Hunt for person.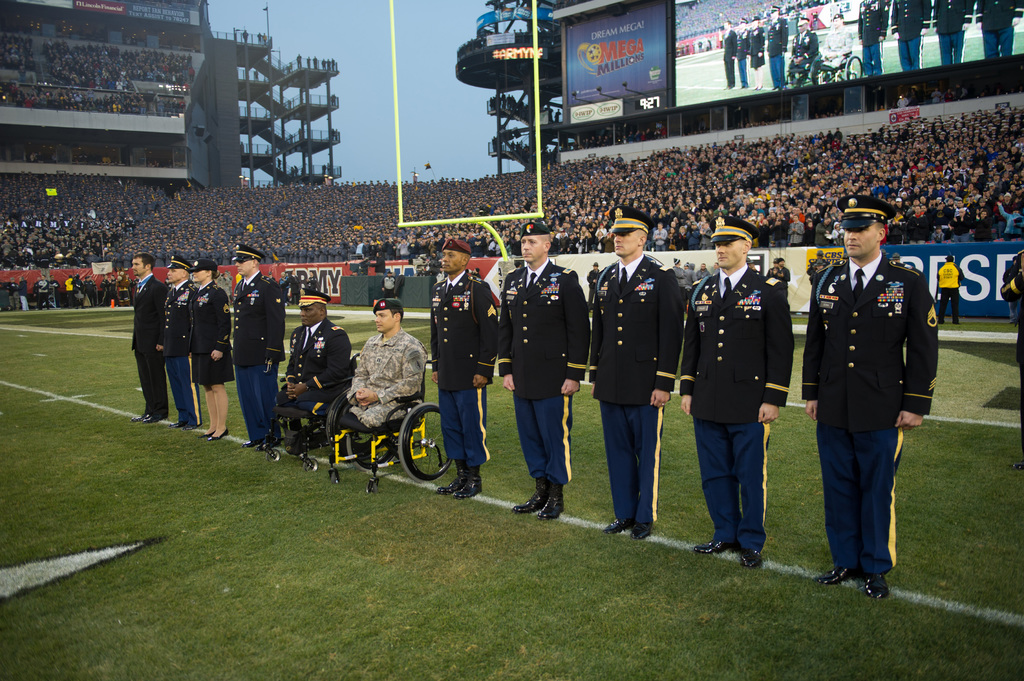
Hunted down at left=723, top=20, right=737, bottom=85.
